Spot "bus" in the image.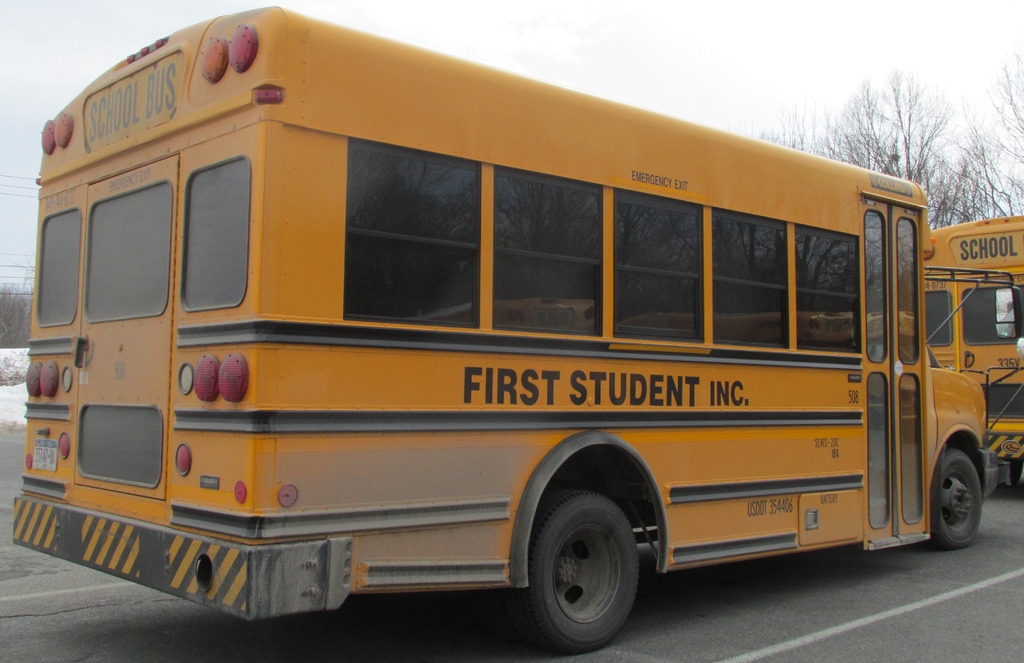
"bus" found at {"x1": 918, "y1": 208, "x2": 1023, "y2": 483}.
